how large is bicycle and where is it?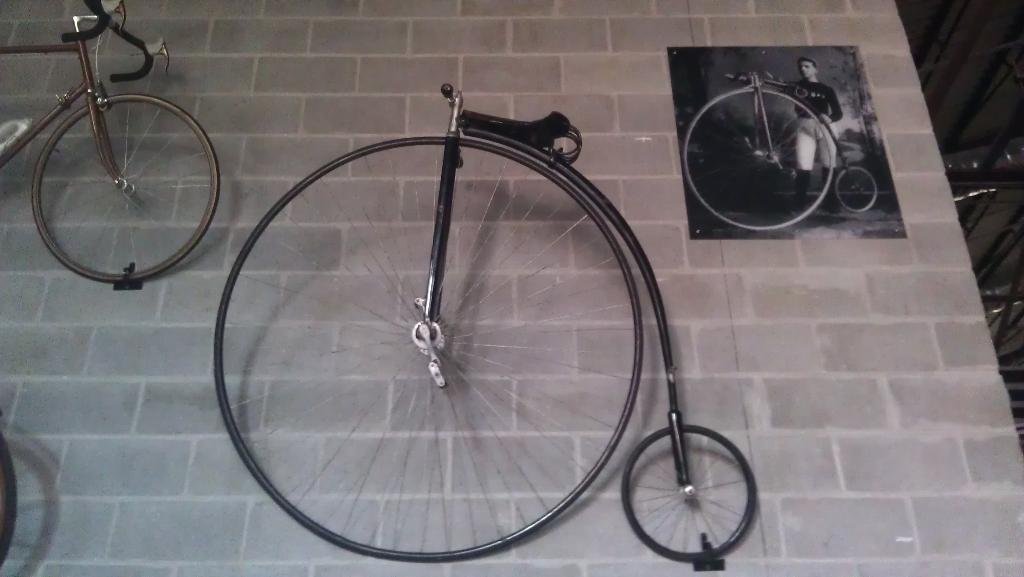
Bounding box: bbox=(680, 70, 879, 234).
